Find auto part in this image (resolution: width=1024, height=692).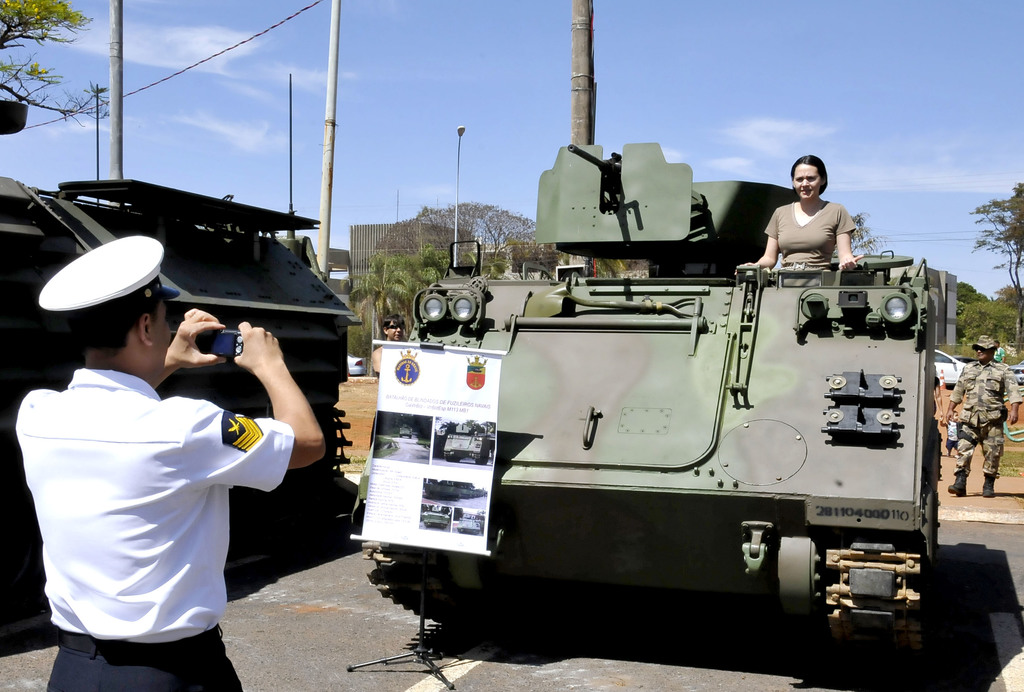
bbox(447, 292, 477, 327).
